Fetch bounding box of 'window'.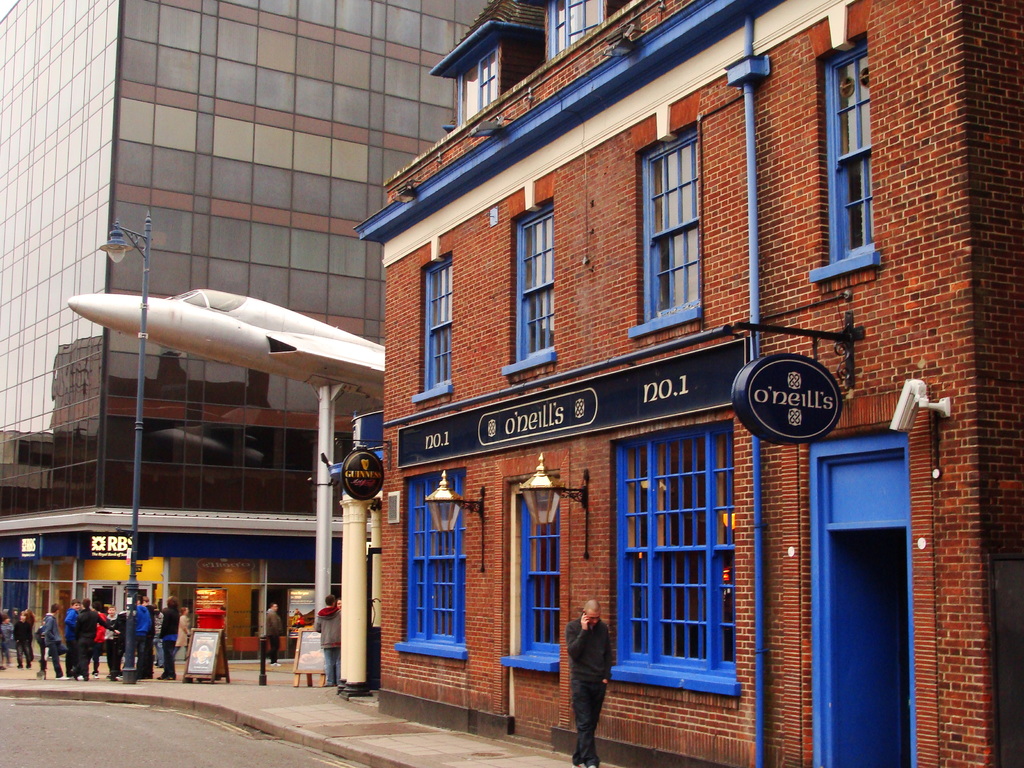
Bbox: (622, 118, 709, 343).
